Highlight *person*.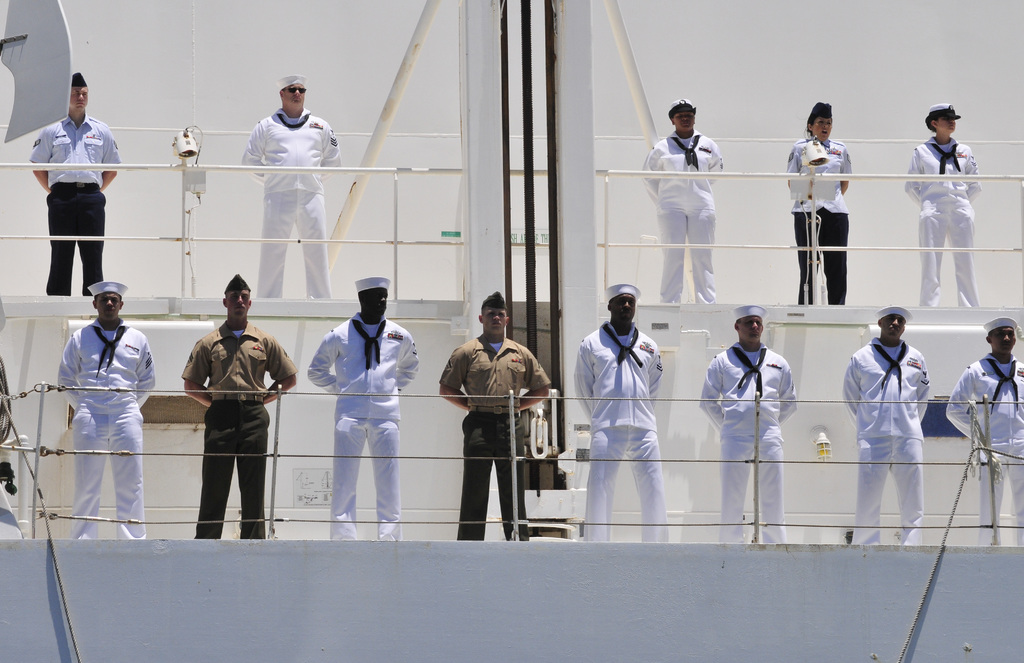
Highlighted region: bbox=(696, 298, 801, 545).
